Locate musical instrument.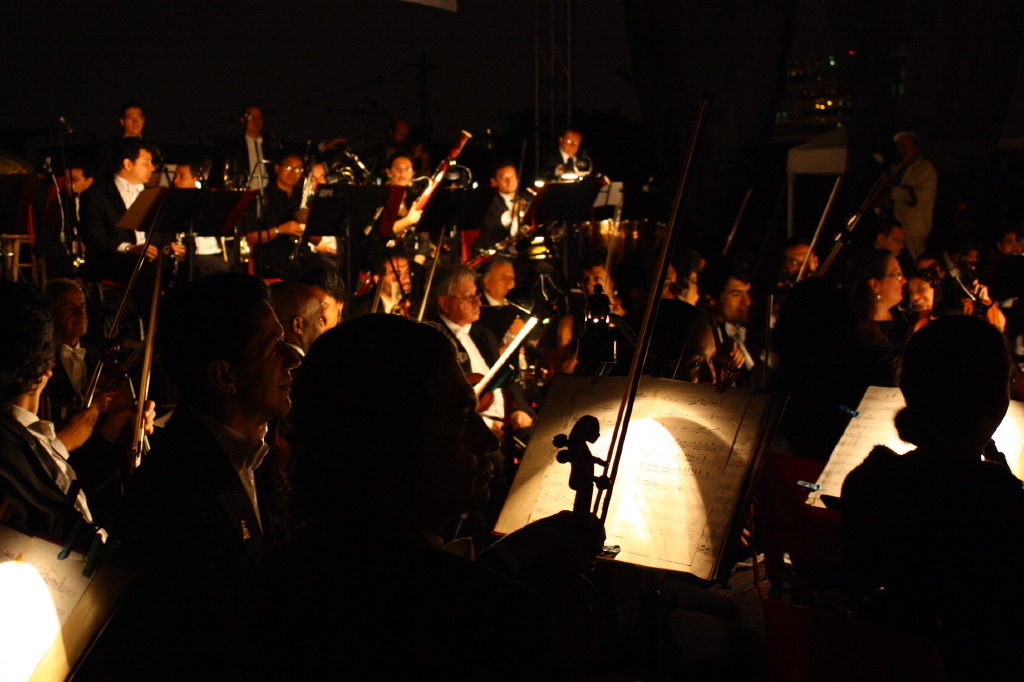
Bounding box: left=551, top=418, right=610, bottom=554.
